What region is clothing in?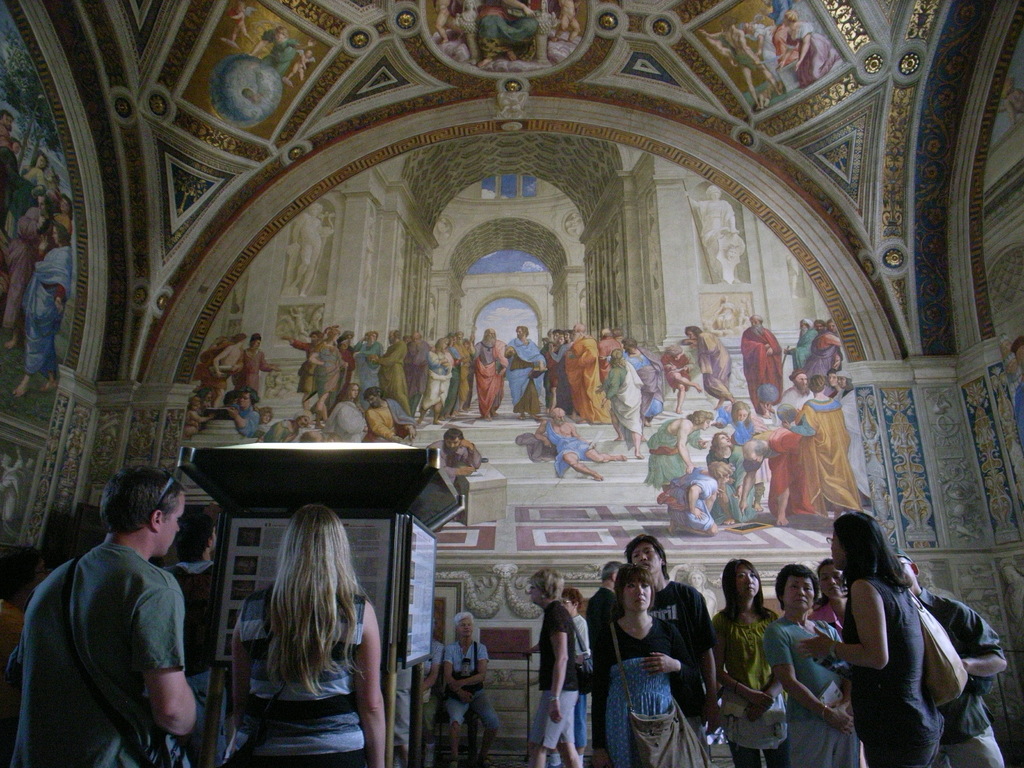
{"x1": 444, "y1": 633, "x2": 499, "y2": 733}.
